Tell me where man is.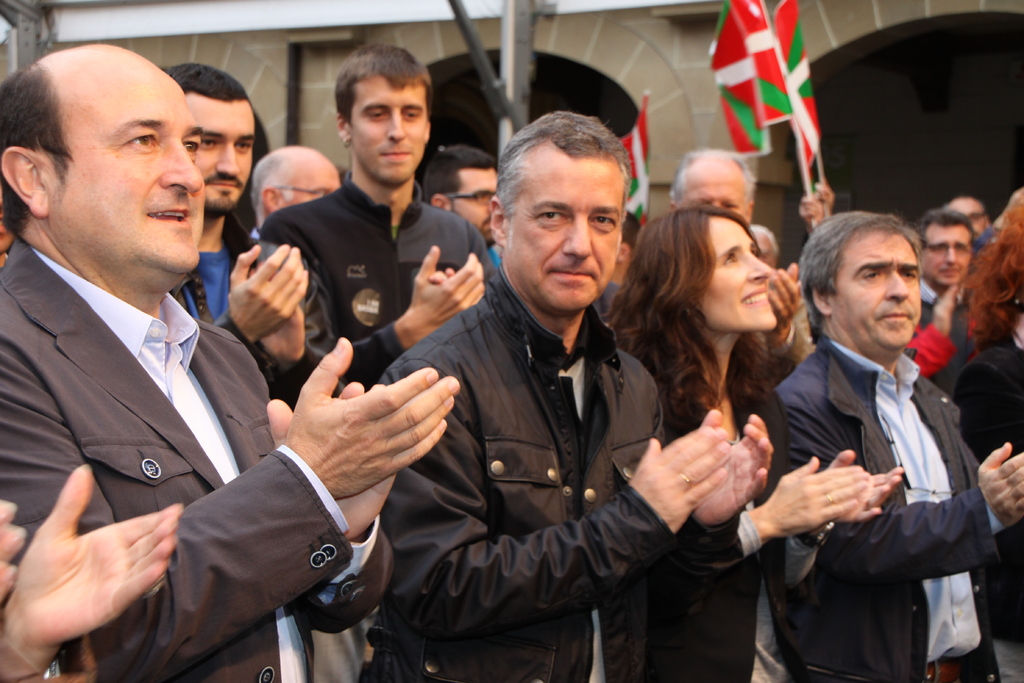
man is at x1=422 y1=143 x2=499 y2=269.
